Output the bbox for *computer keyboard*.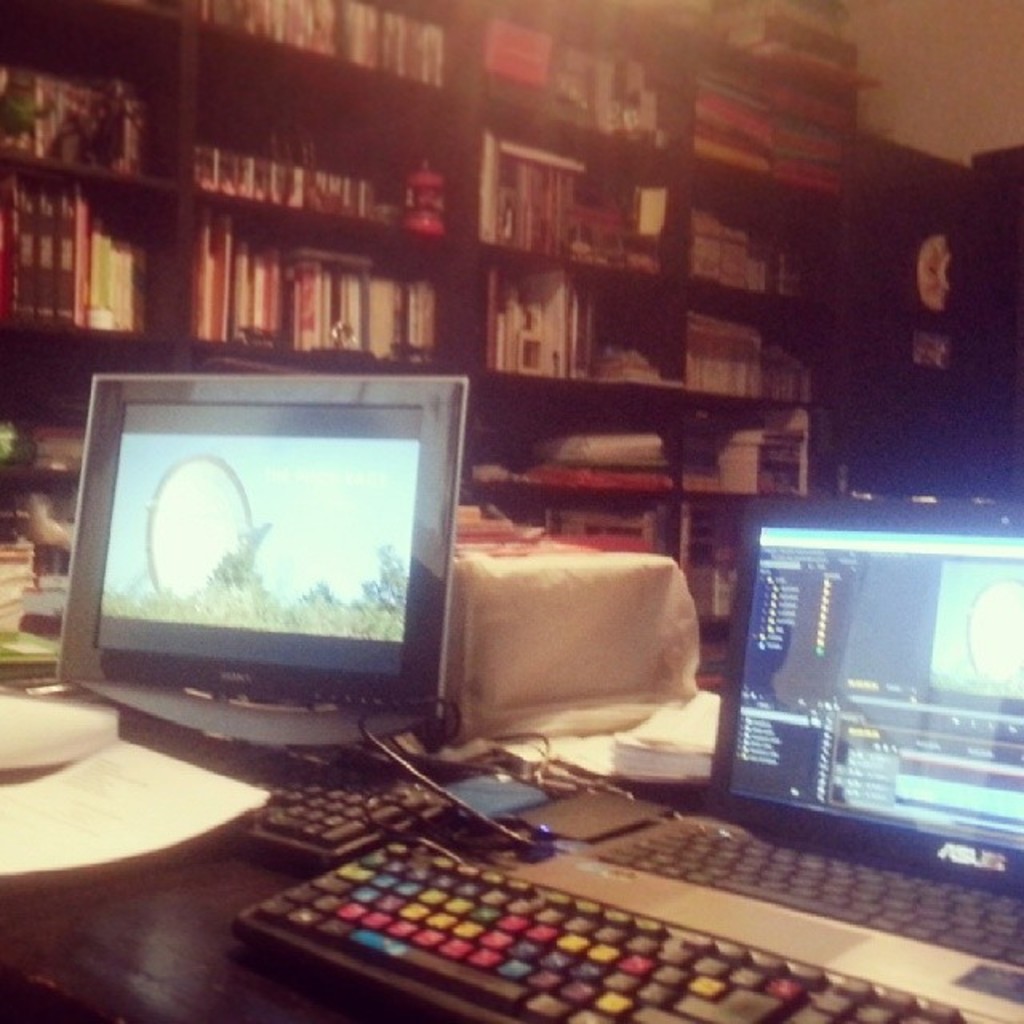
select_region(179, 738, 462, 866).
